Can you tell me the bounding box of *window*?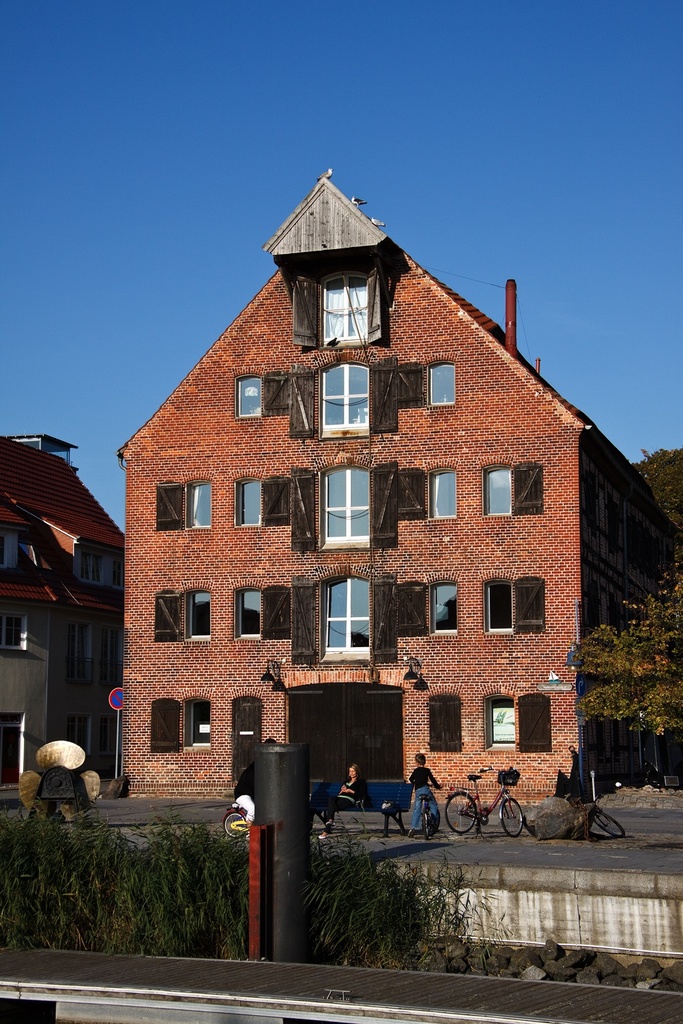
BBox(76, 544, 104, 586).
